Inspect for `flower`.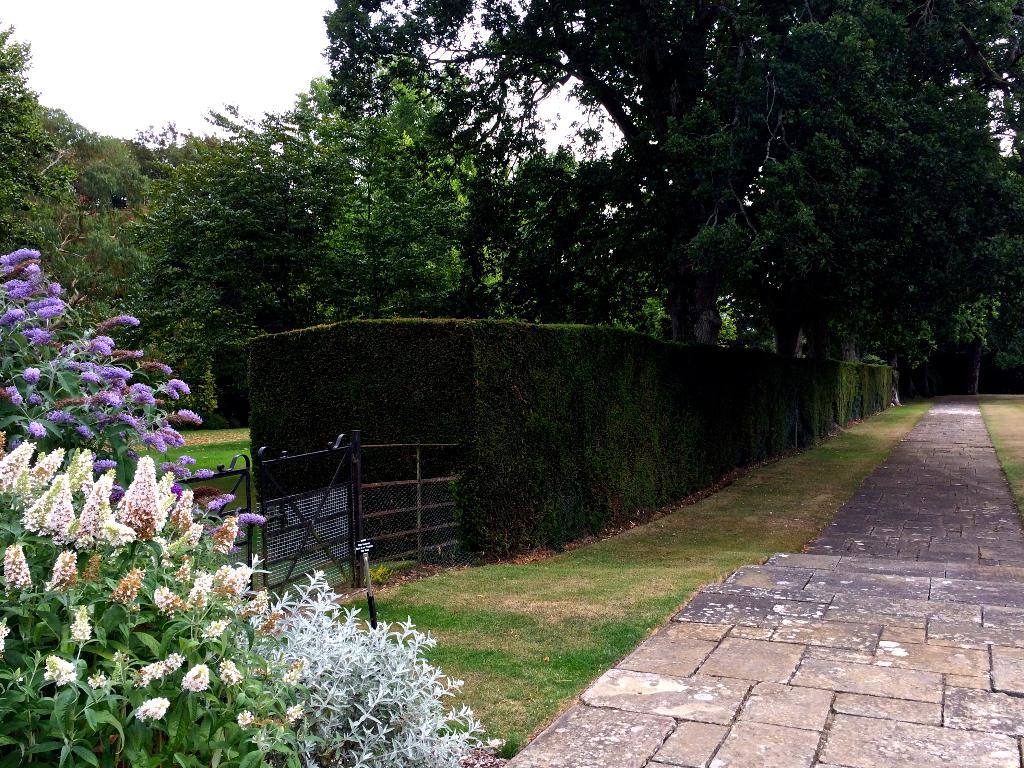
Inspection: [left=44, top=552, right=75, bottom=593].
